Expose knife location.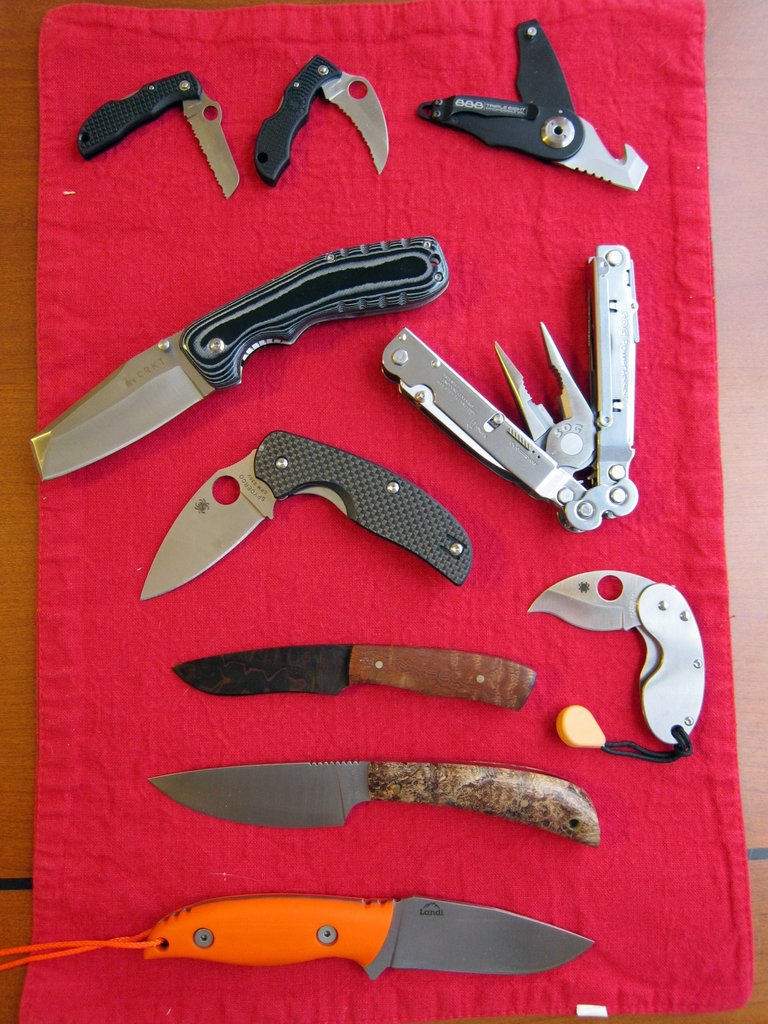
Exposed at pyautogui.locateOnScreen(138, 429, 478, 595).
